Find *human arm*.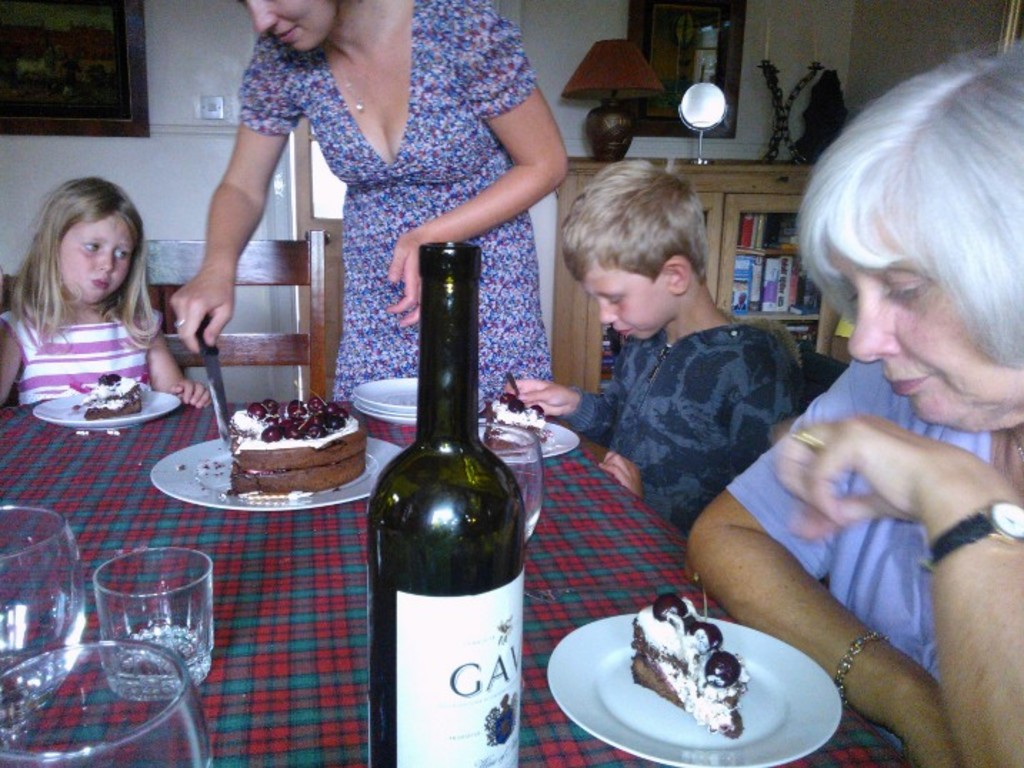
bbox=(133, 288, 216, 414).
